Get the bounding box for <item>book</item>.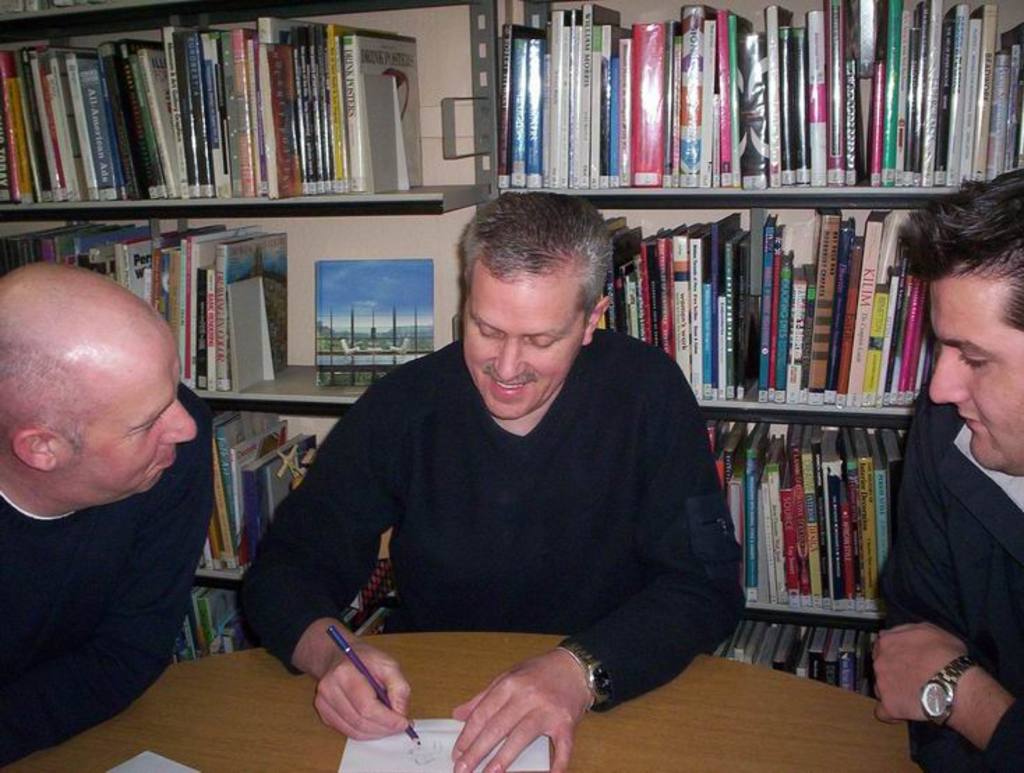
{"x1": 802, "y1": 7, "x2": 829, "y2": 197}.
